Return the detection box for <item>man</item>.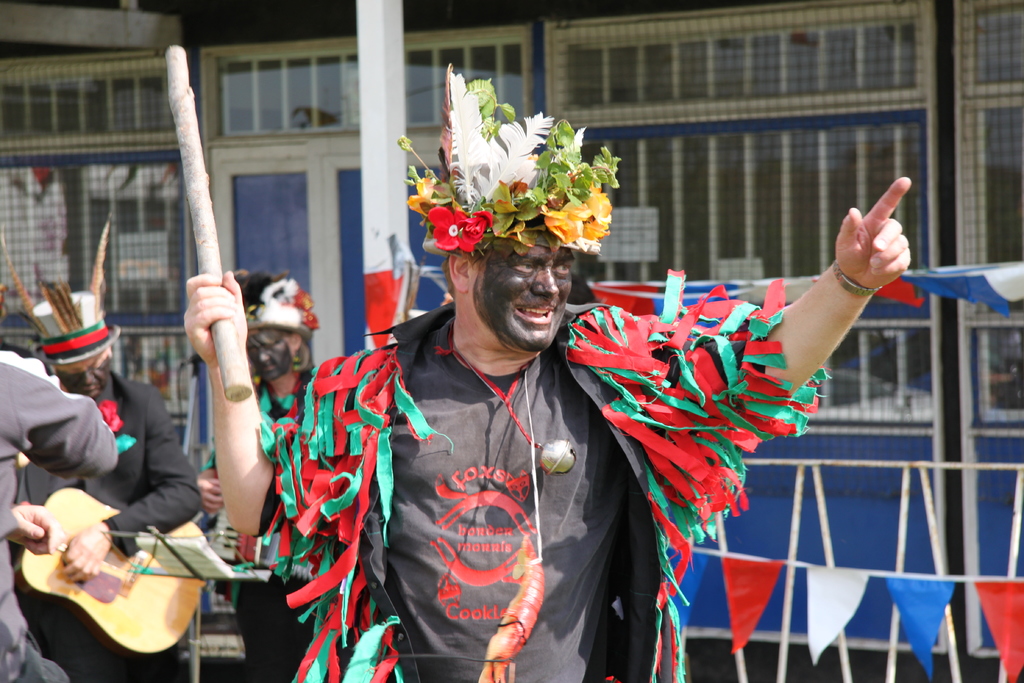
rect(15, 210, 205, 682).
